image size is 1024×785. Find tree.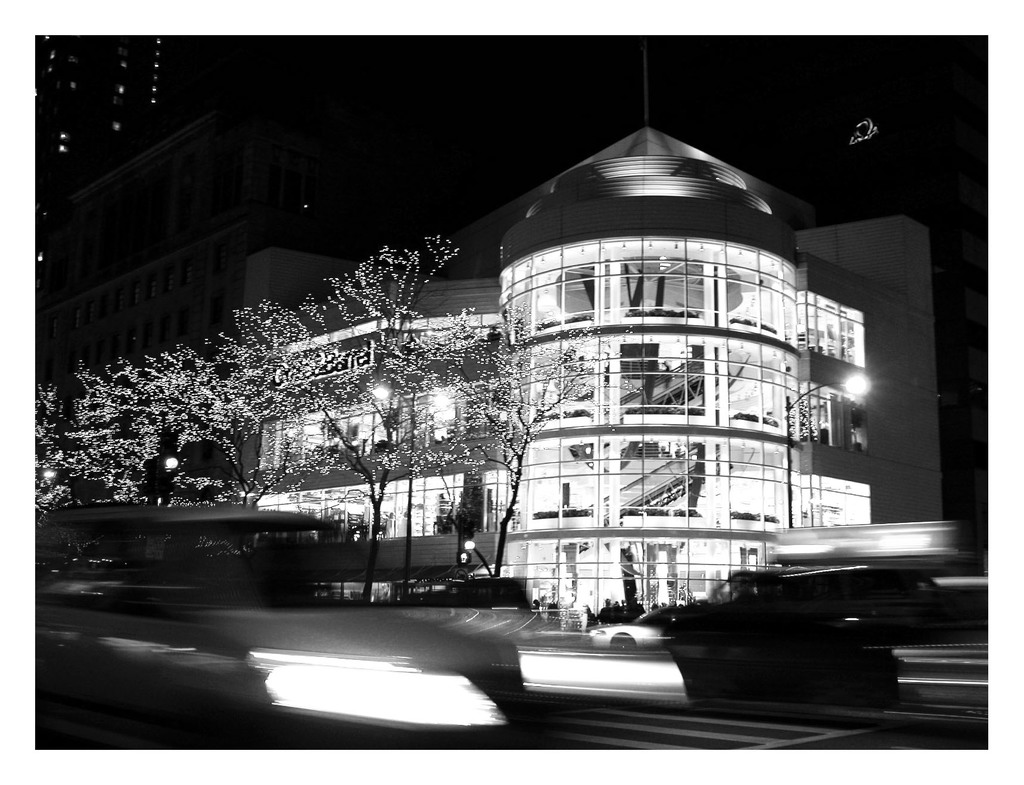
378,301,605,581.
